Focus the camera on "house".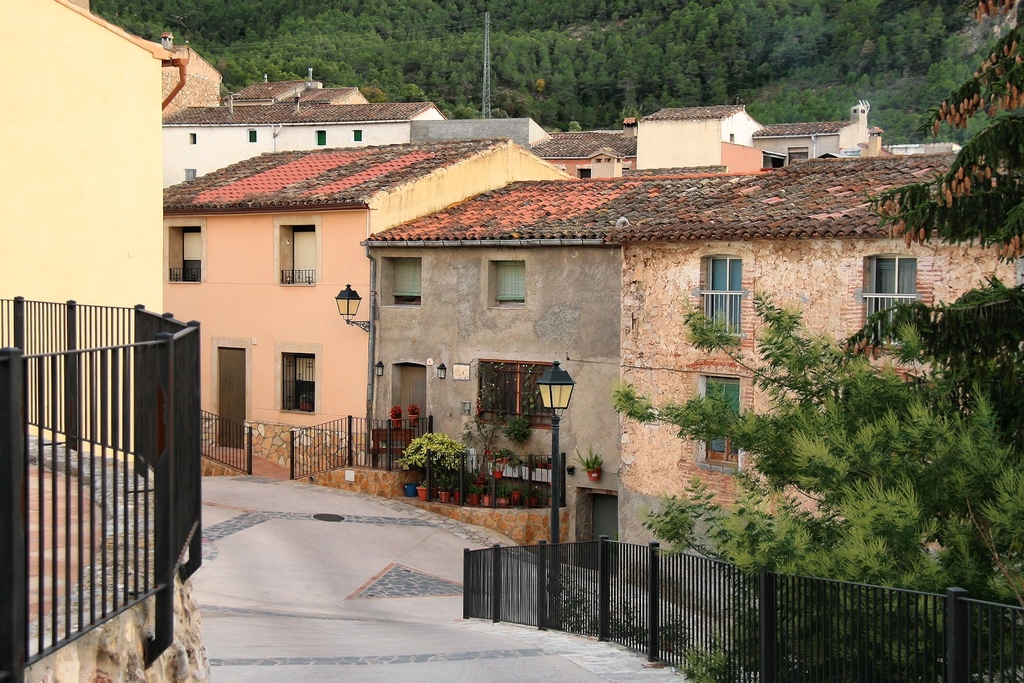
Focus region: (361, 172, 769, 570).
